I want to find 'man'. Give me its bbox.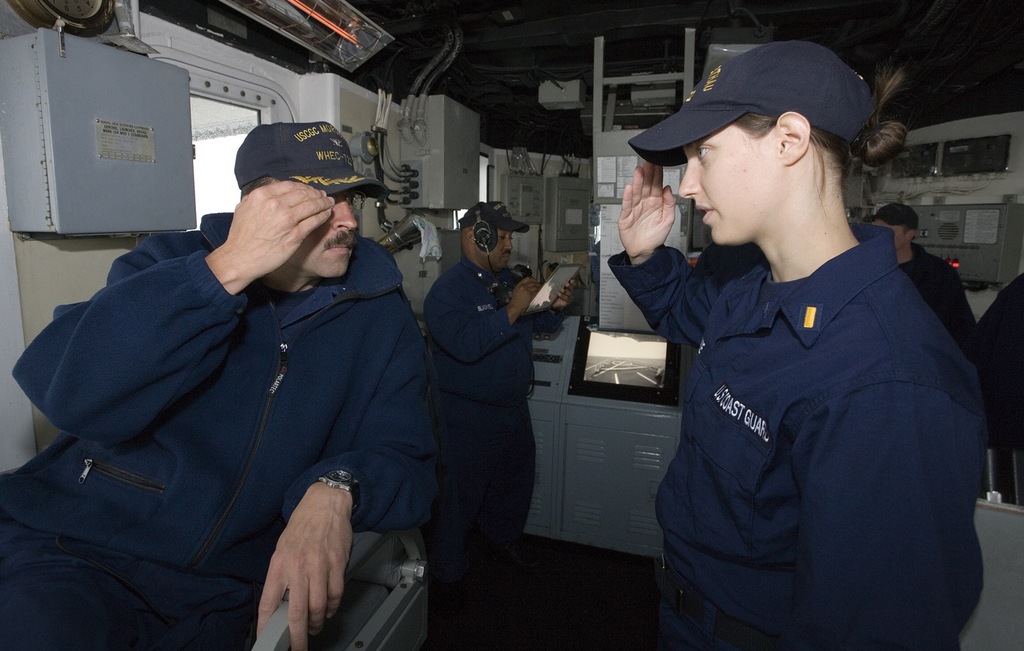
{"x1": 422, "y1": 200, "x2": 575, "y2": 536}.
